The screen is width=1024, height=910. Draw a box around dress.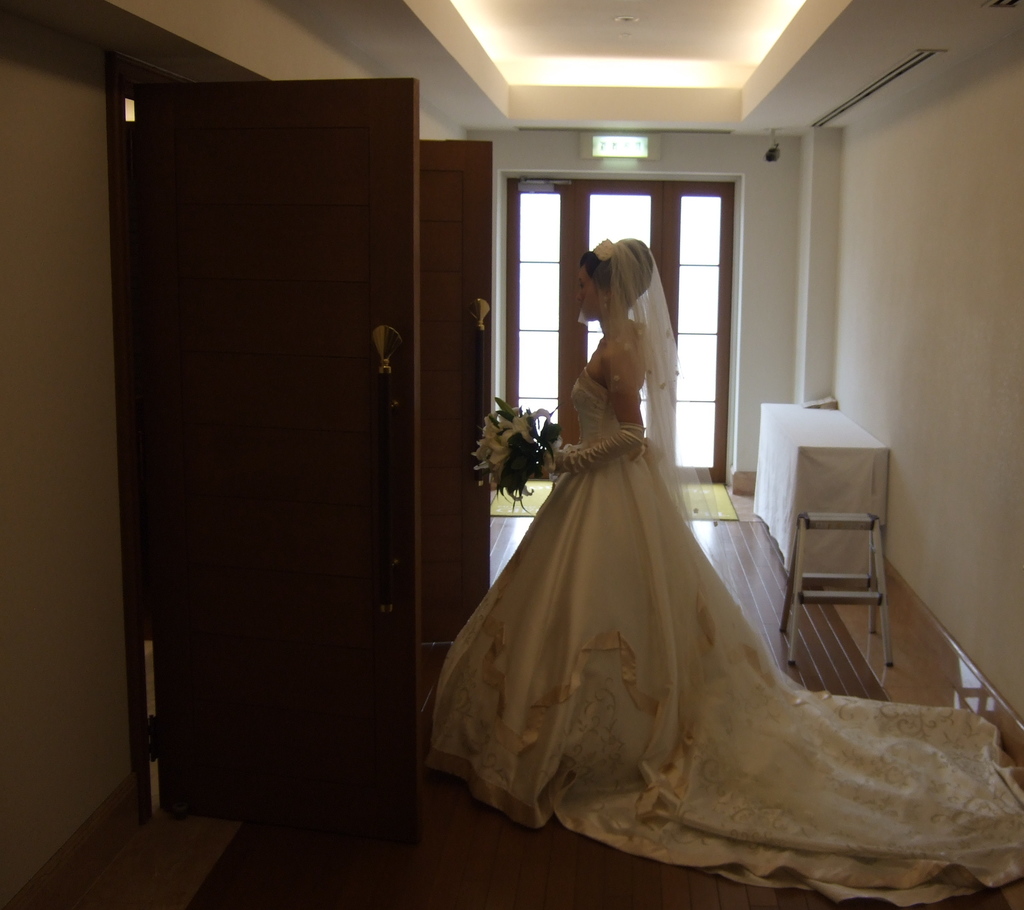
410/227/1023/909.
